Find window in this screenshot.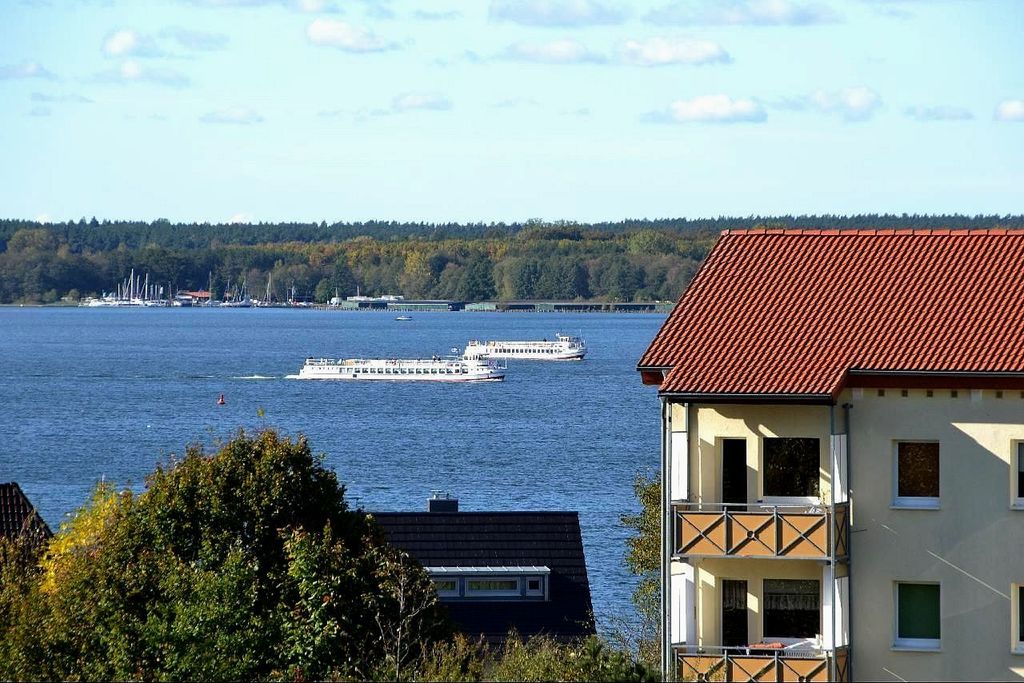
The bounding box for window is (763, 440, 819, 499).
